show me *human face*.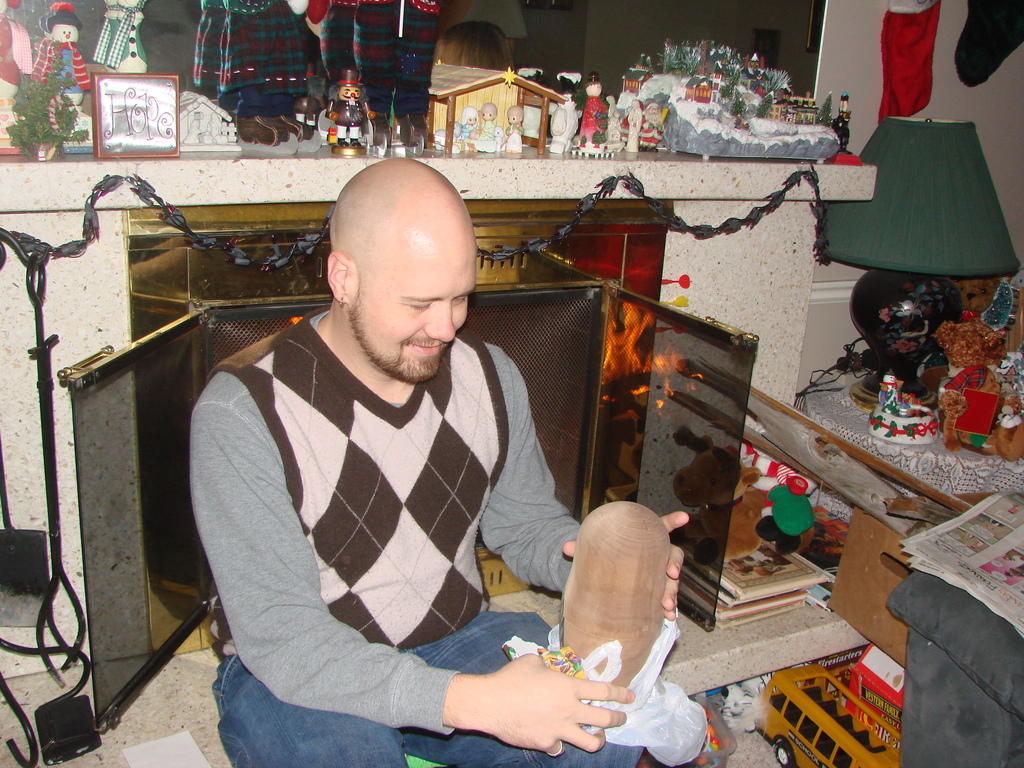
*human face* is here: [left=352, top=239, right=481, bottom=376].
